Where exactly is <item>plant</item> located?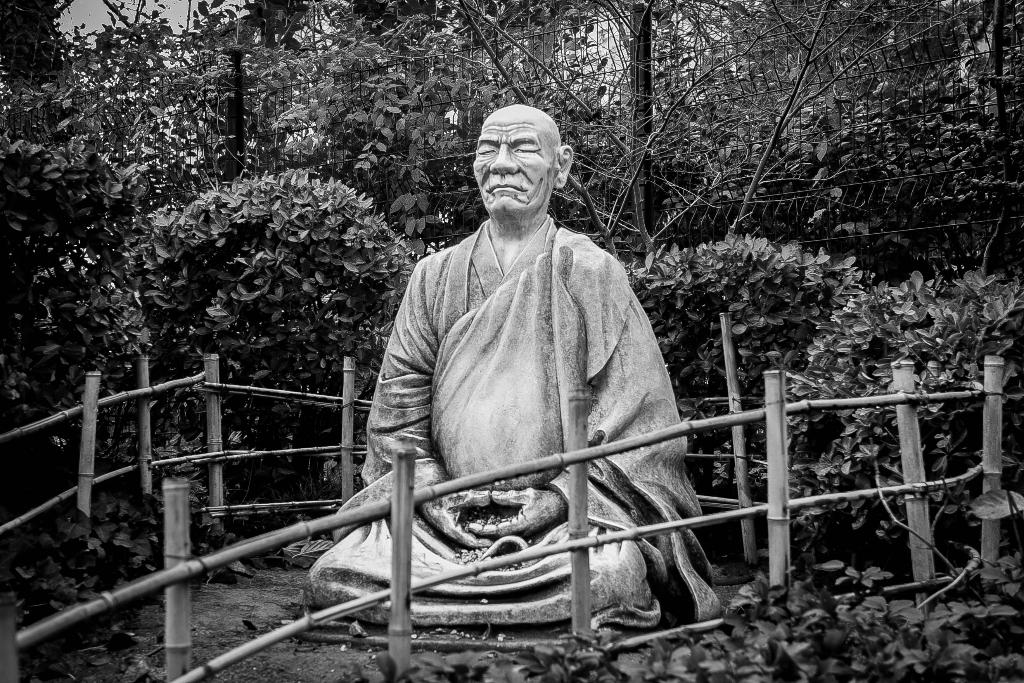
Its bounding box is [631, 235, 1023, 567].
